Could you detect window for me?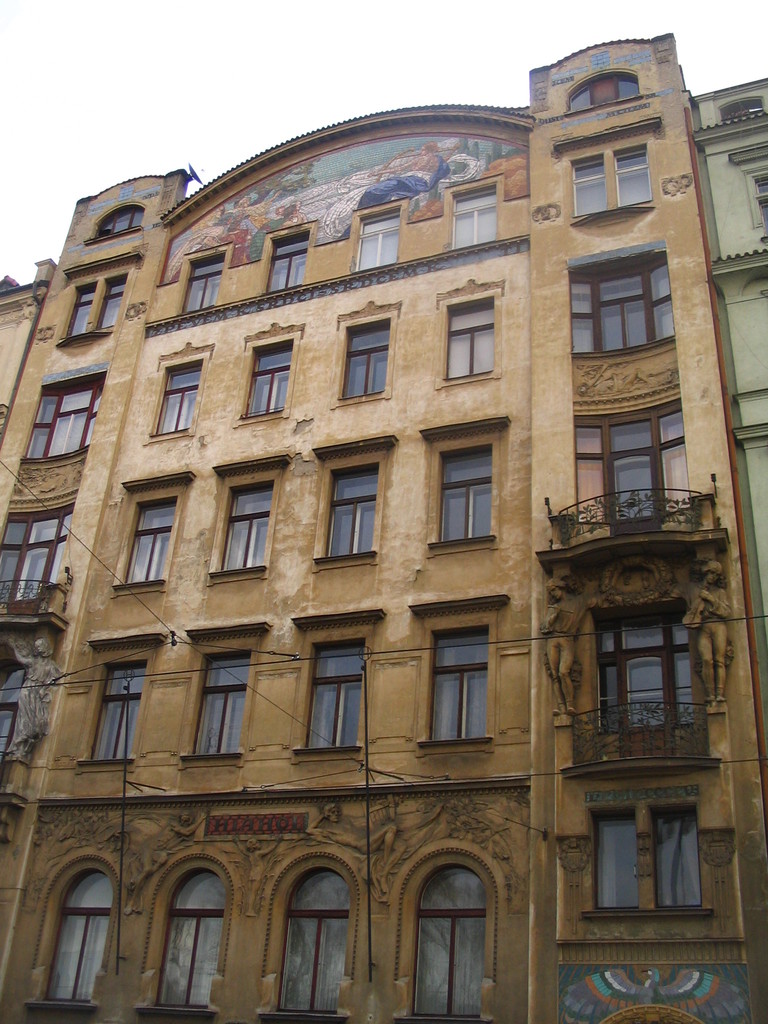
Detection result: rect(348, 186, 408, 276).
